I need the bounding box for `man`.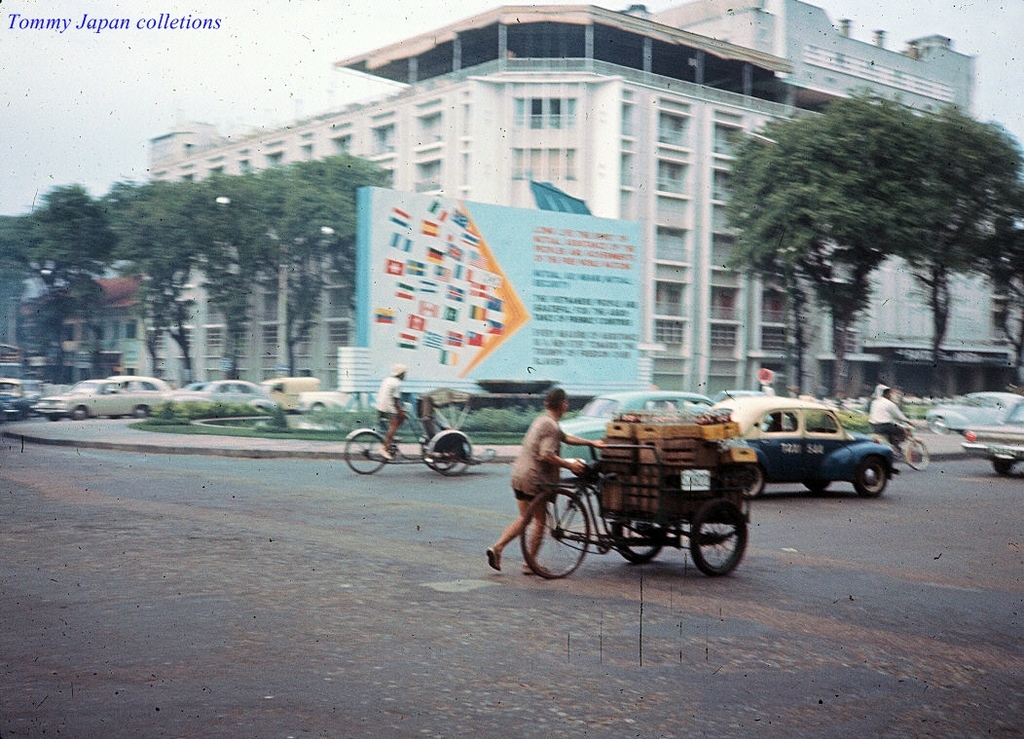
Here it is: box(866, 386, 914, 455).
